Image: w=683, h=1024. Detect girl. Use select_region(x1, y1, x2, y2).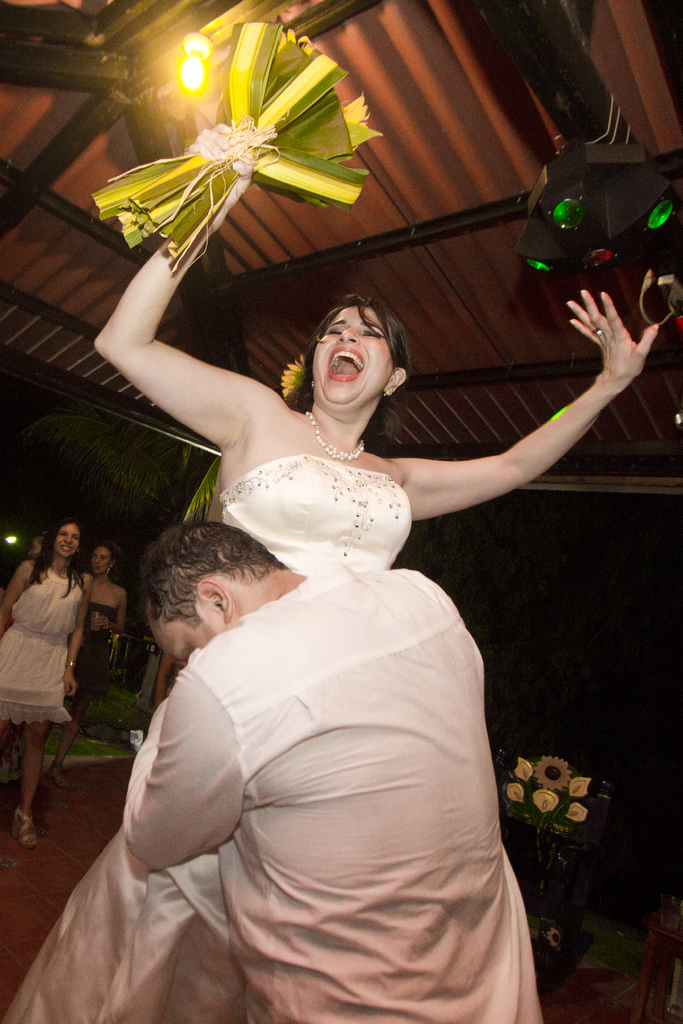
select_region(0, 525, 73, 828).
